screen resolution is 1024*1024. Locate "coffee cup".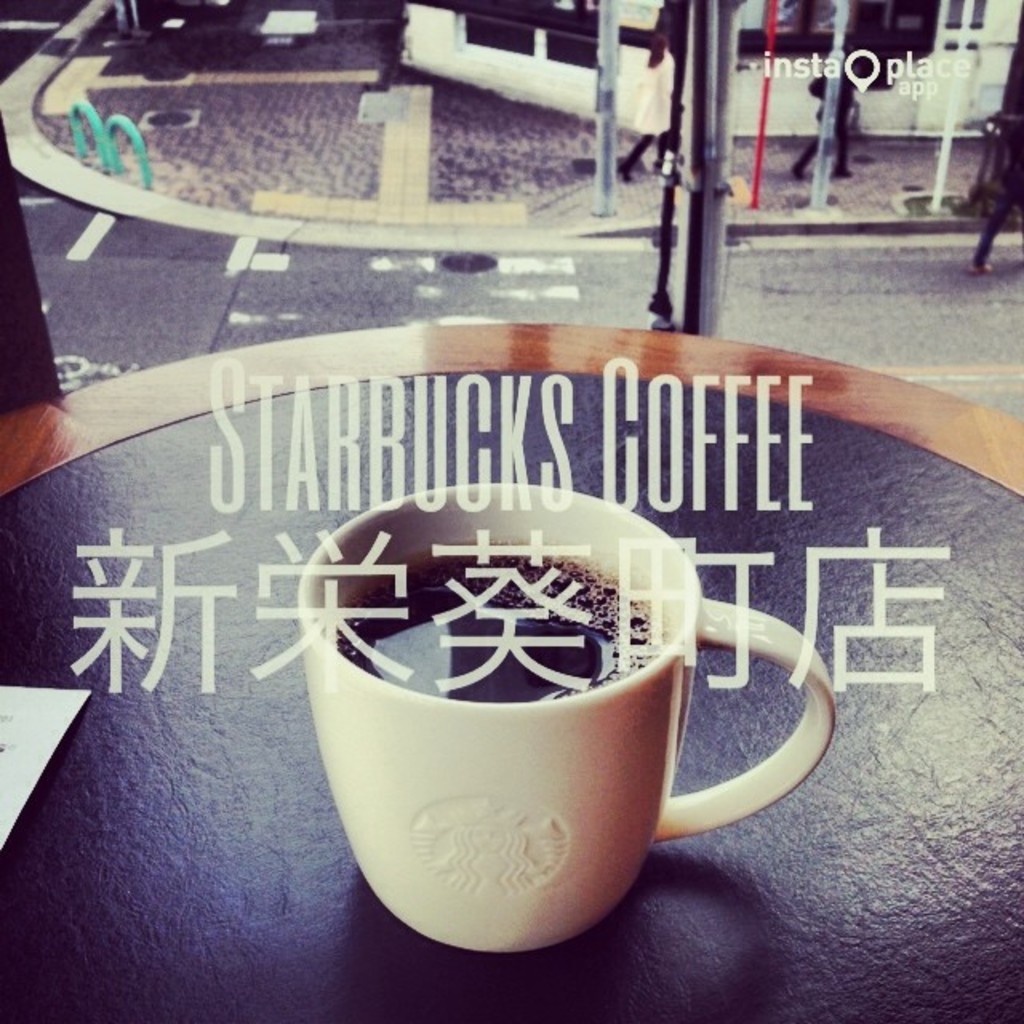
box=[291, 475, 840, 955].
